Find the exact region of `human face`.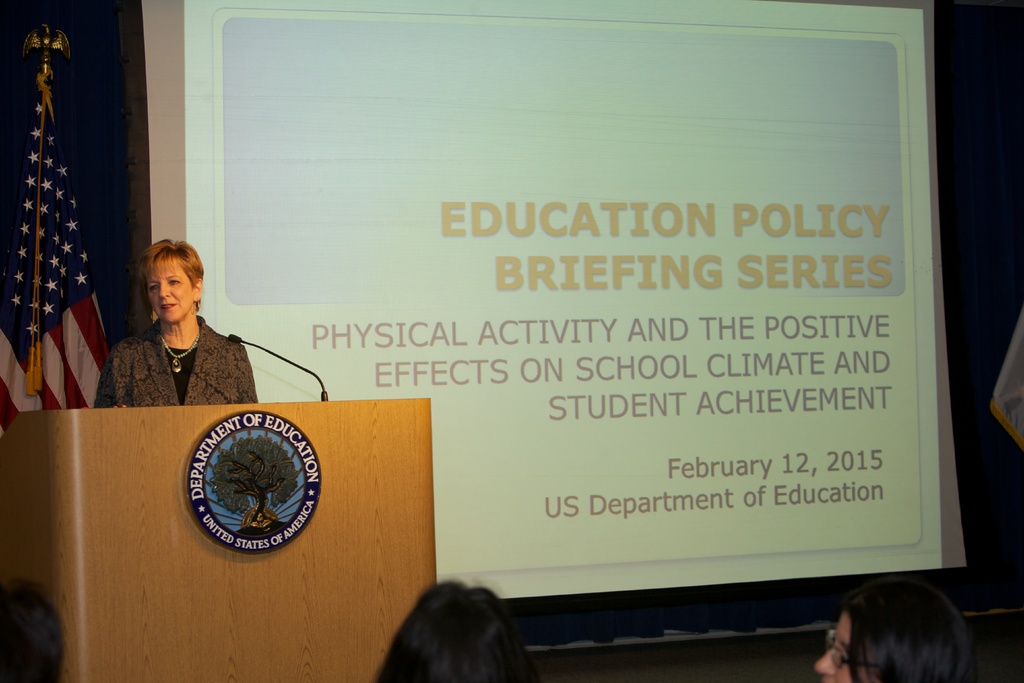
Exact region: bbox(147, 259, 194, 323).
